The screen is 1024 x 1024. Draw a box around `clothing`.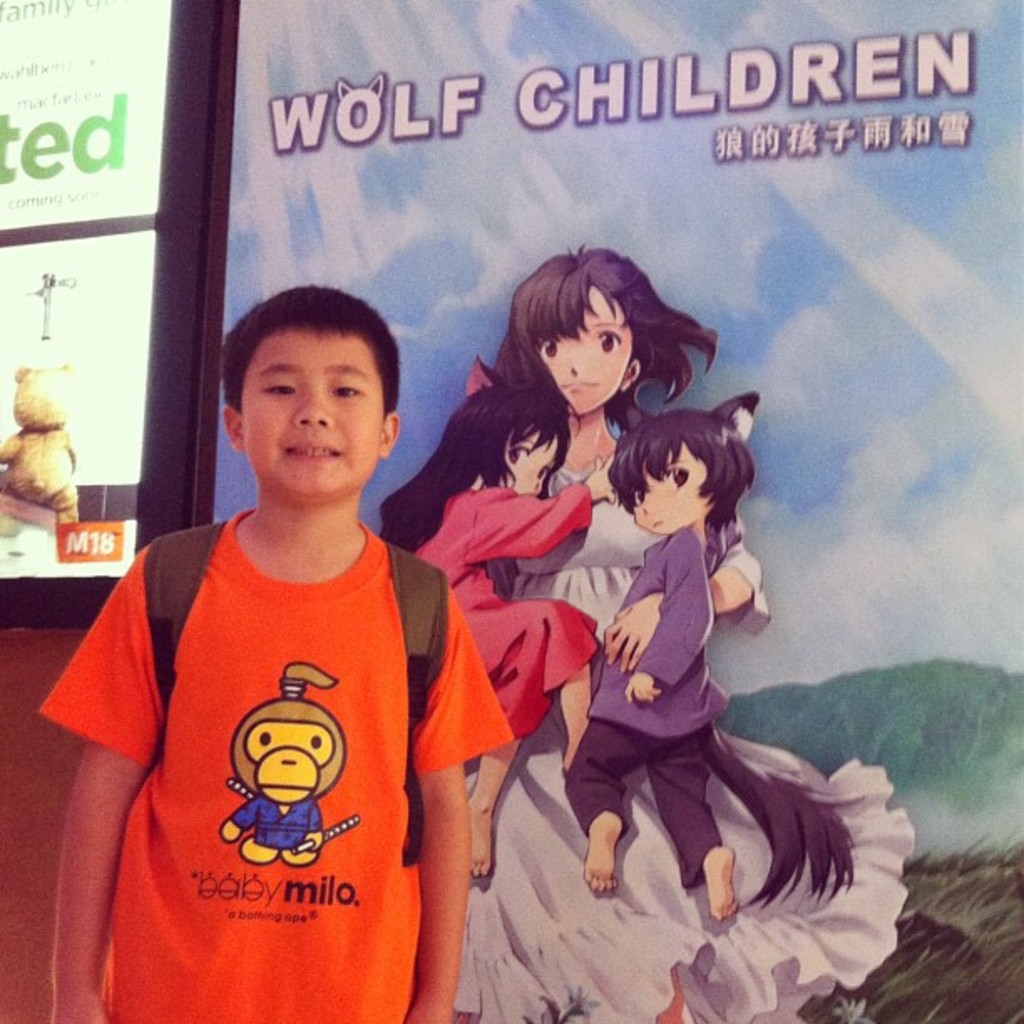
[447, 447, 915, 1022].
